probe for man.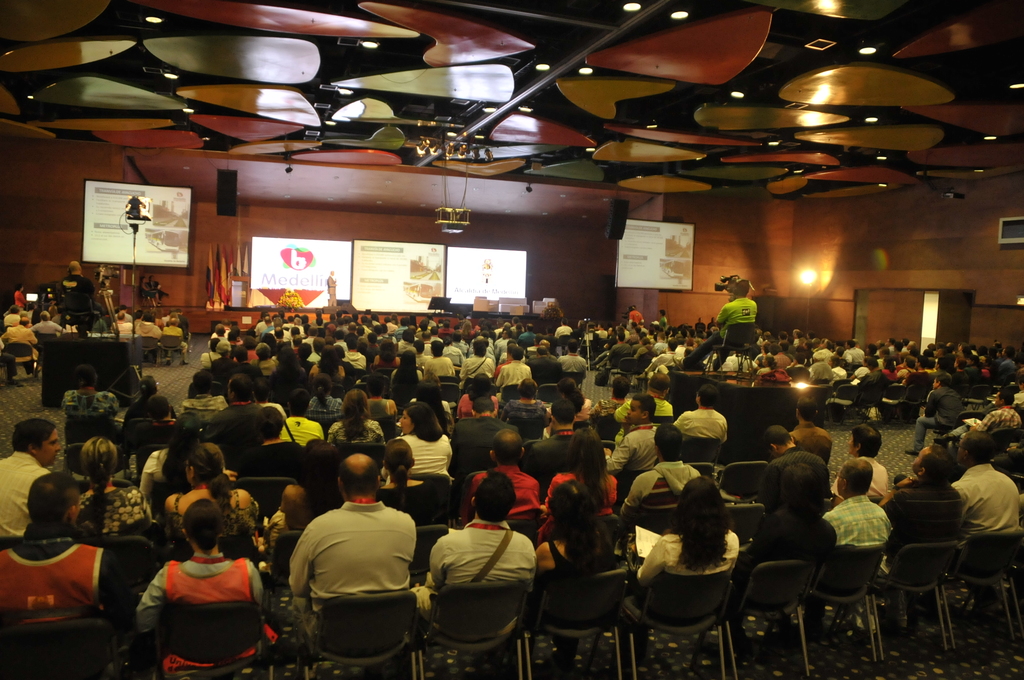
Probe result: rect(607, 393, 659, 475).
